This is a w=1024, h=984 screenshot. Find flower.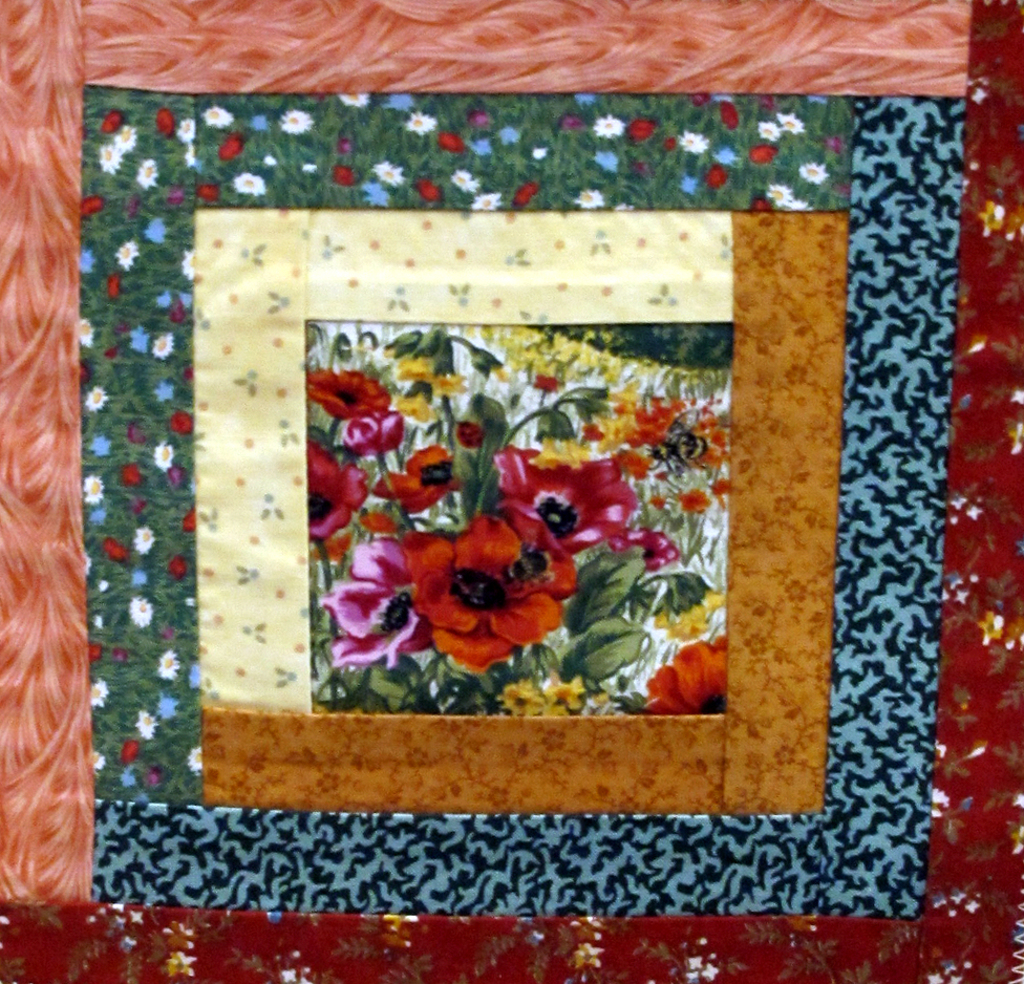
Bounding box: <box>129,603,156,625</box>.
